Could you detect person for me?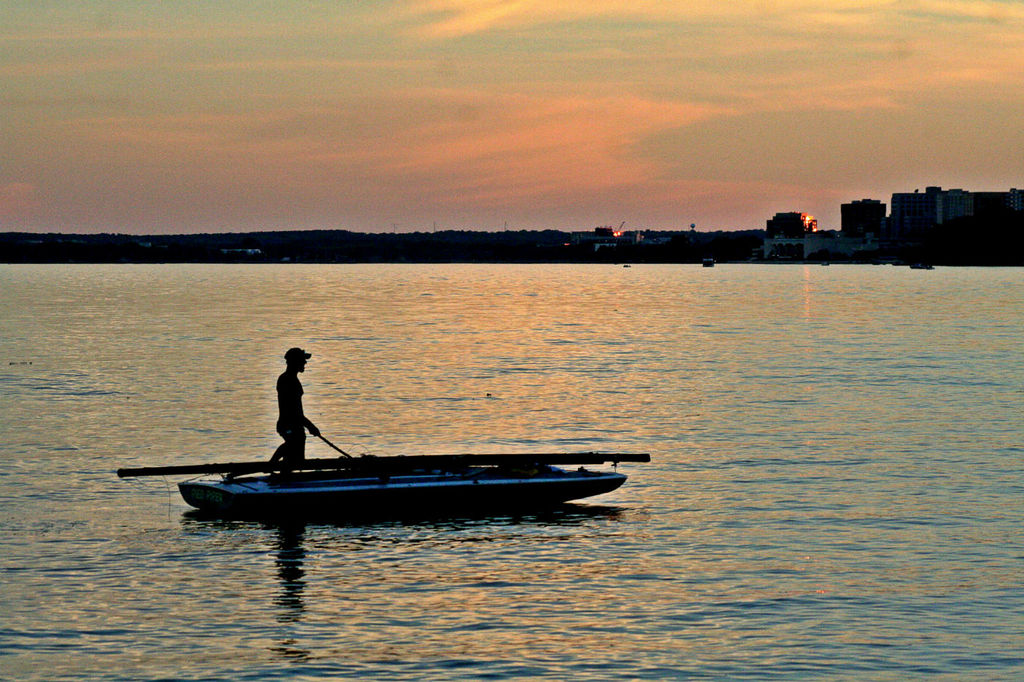
Detection result: l=257, t=346, r=326, b=466.
